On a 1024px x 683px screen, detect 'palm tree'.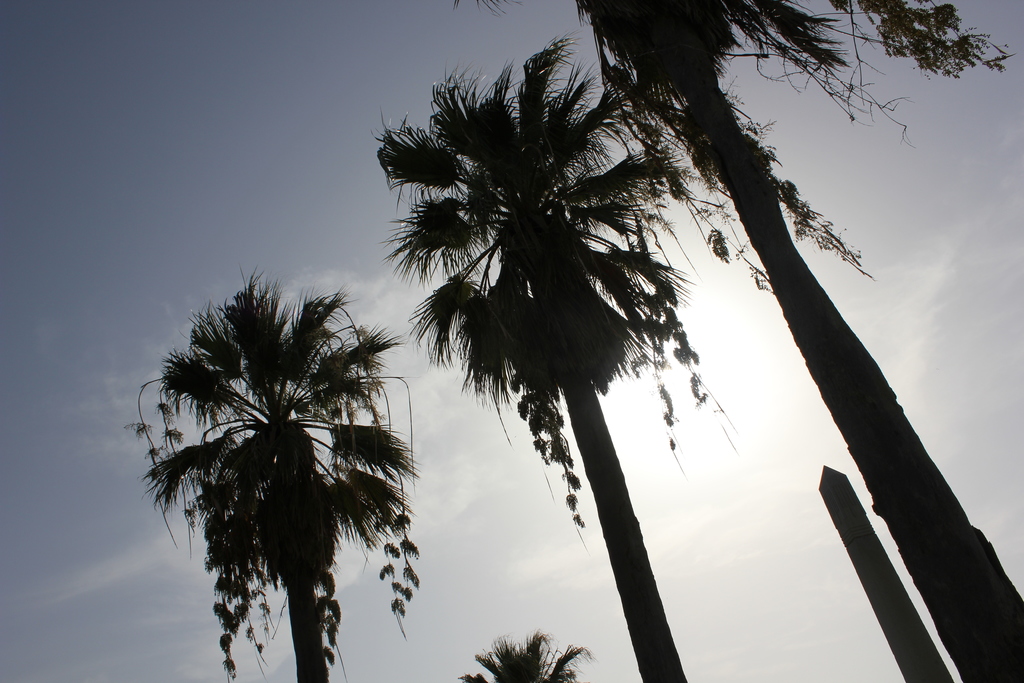
Rect(147, 286, 412, 682).
